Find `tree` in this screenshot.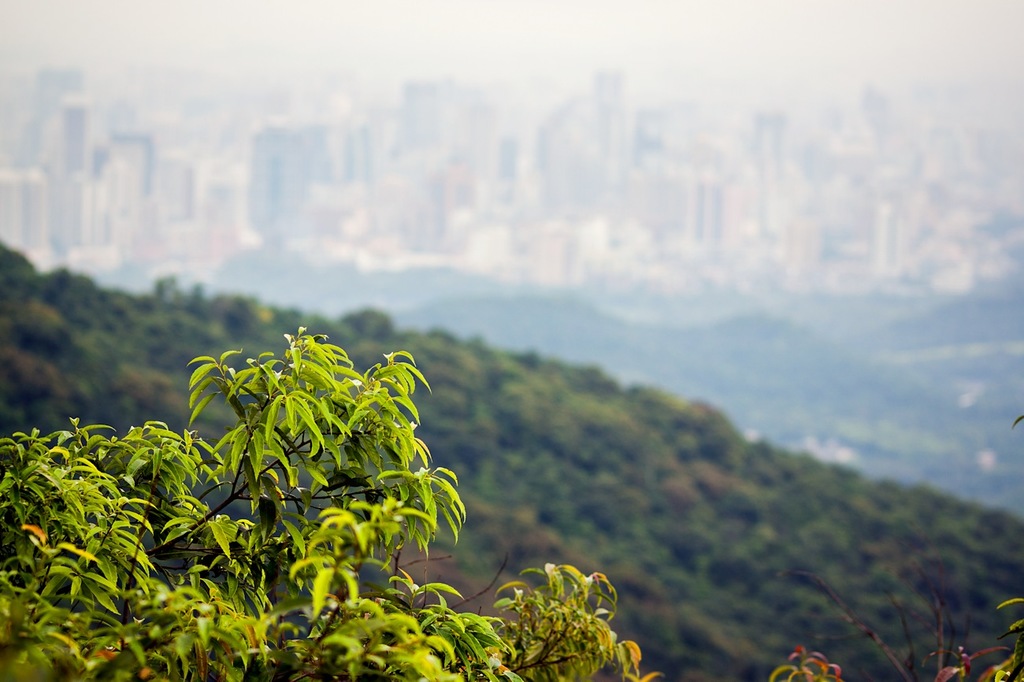
The bounding box for `tree` is (0, 227, 681, 673).
